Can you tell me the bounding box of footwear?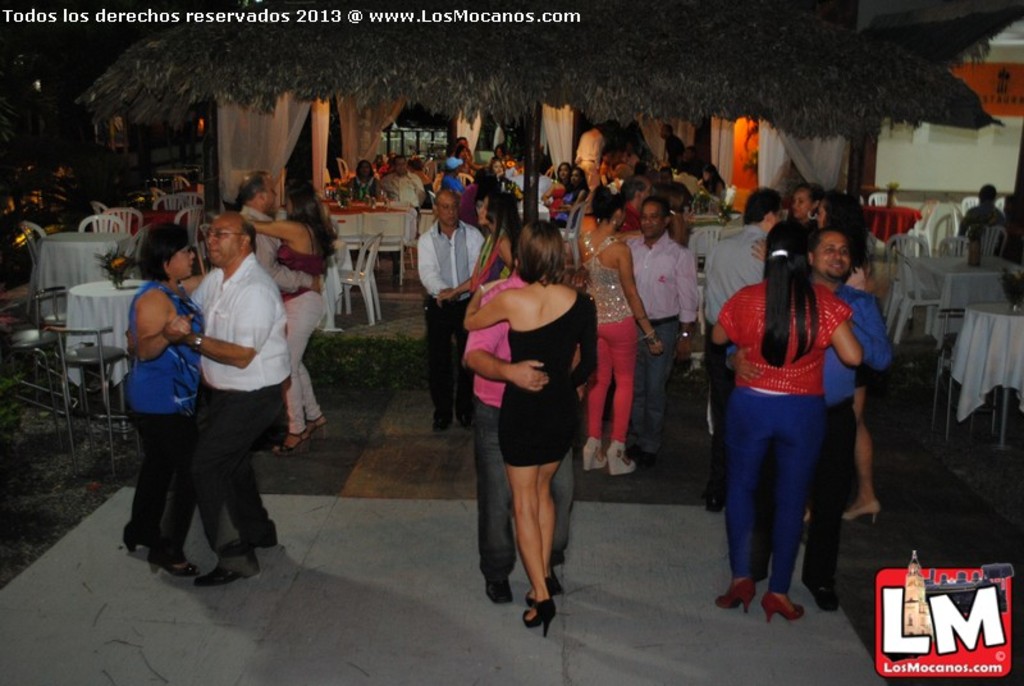
581,439,596,471.
